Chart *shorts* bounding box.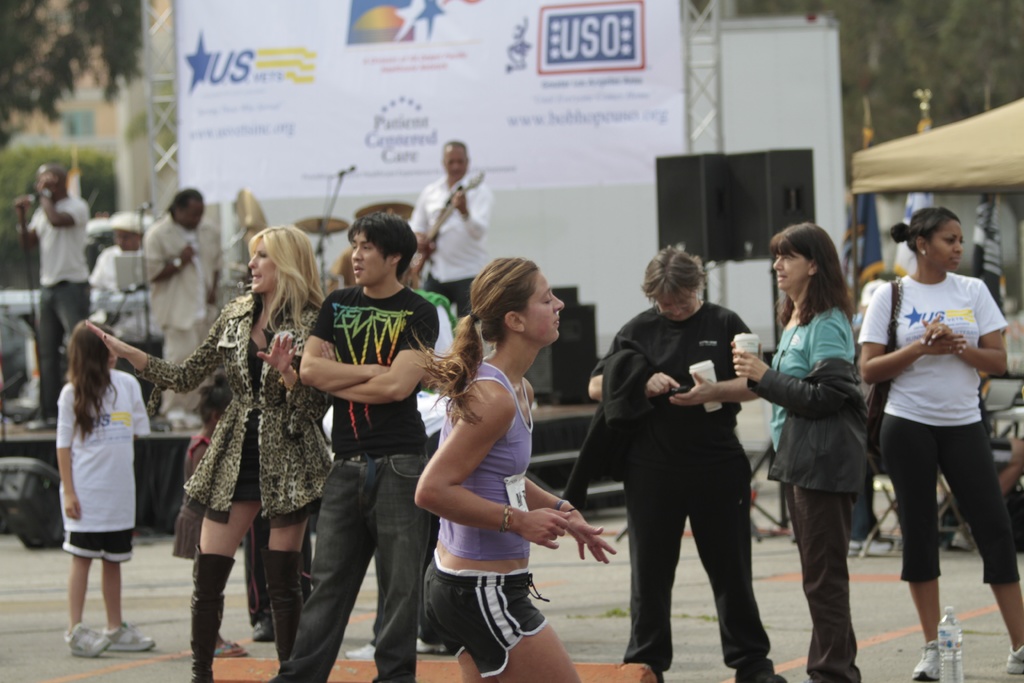
Charted: {"x1": 413, "y1": 549, "x2": 572, "y2": 661}.
